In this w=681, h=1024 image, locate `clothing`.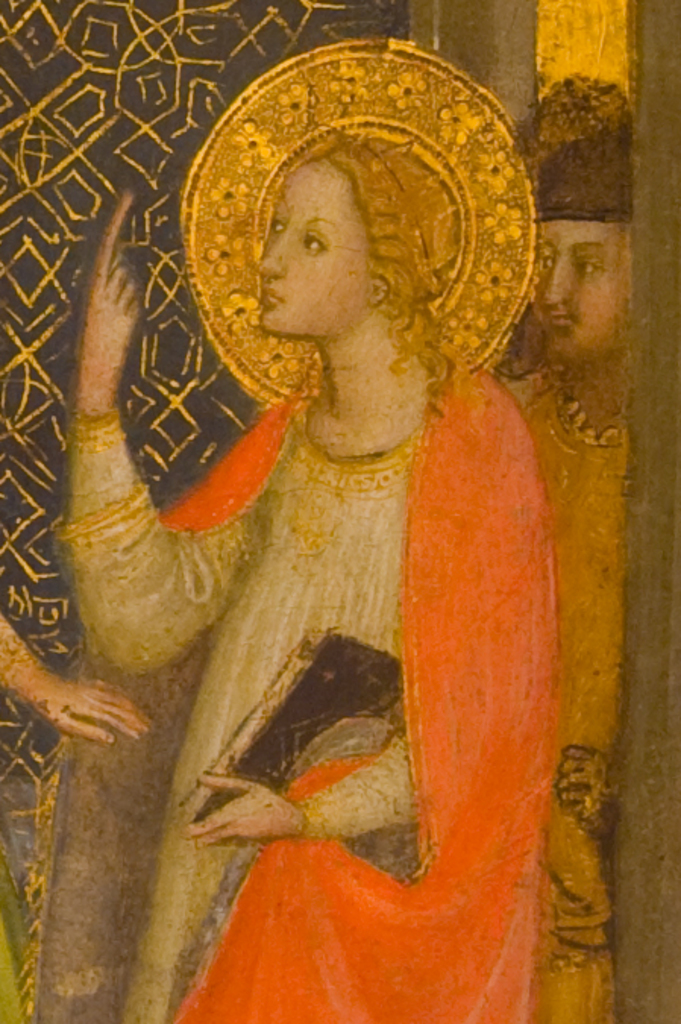
Bounding box: [x1=0, y1=812, x2=38, y2=1022].
